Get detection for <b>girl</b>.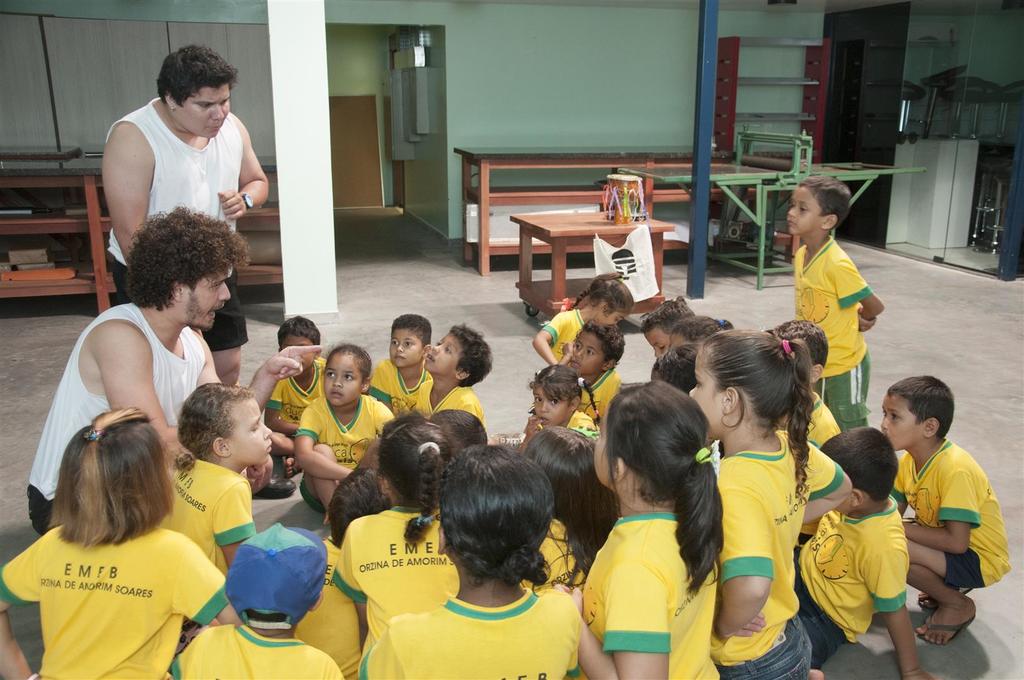
Detection: bbox(530, 271, 636, 363).
